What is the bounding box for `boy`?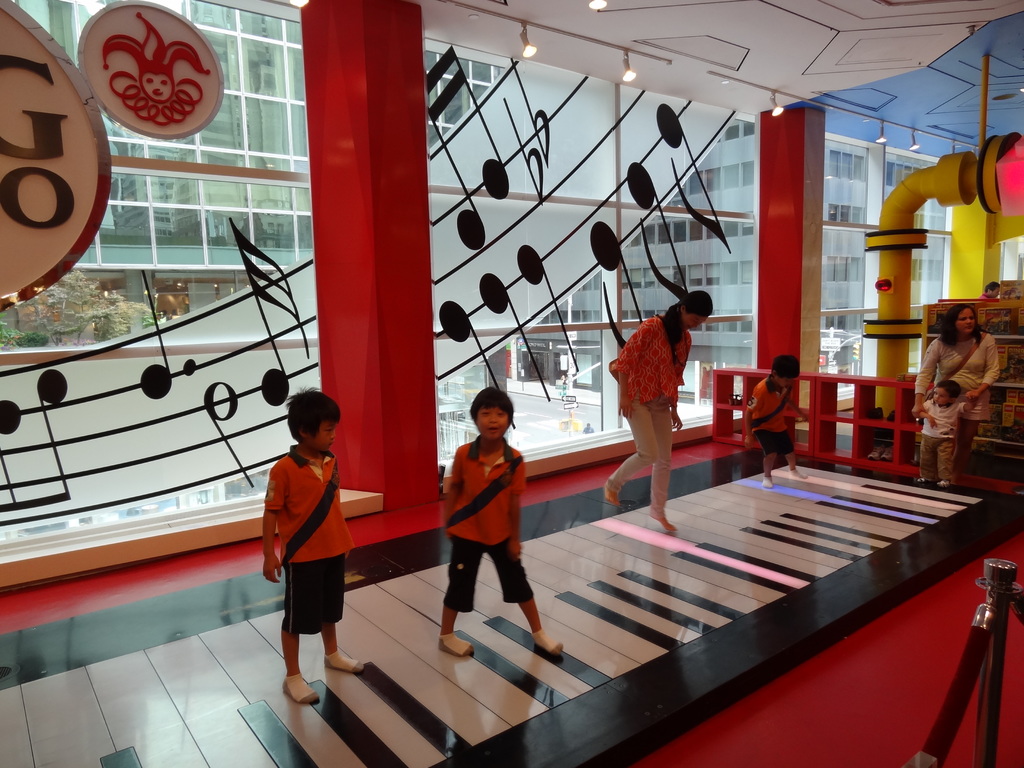
[left=742, top=353, right=817, bottom=490].
